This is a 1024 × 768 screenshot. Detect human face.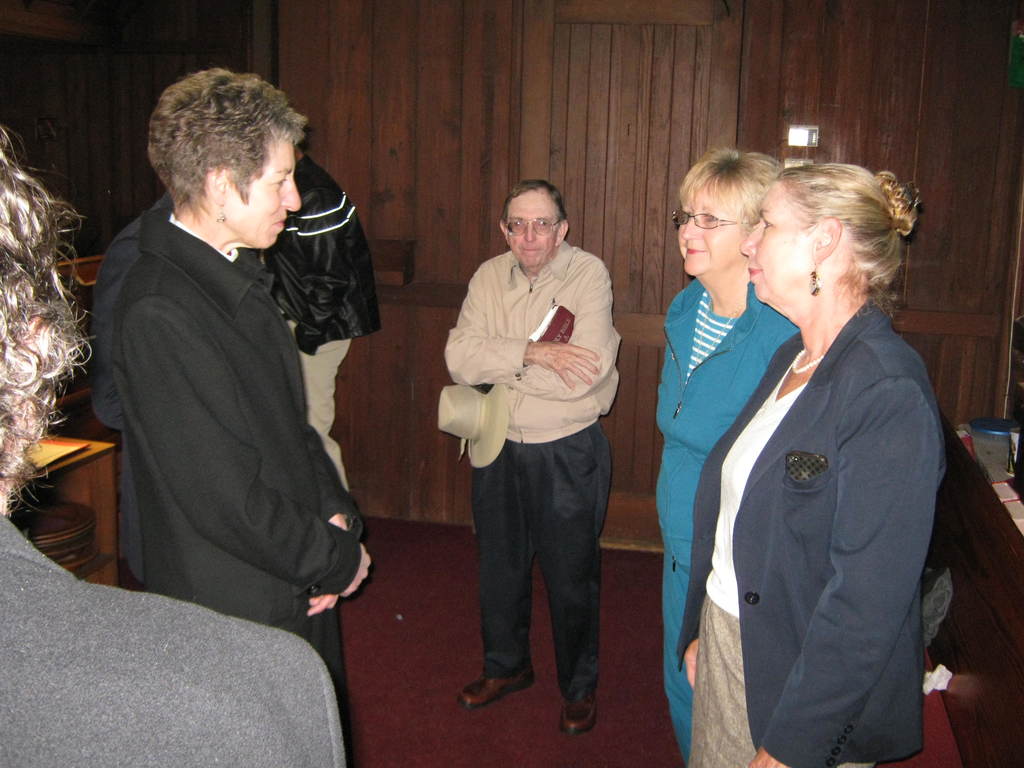
(x1=218, y1=122, x2=303, y2=252).
